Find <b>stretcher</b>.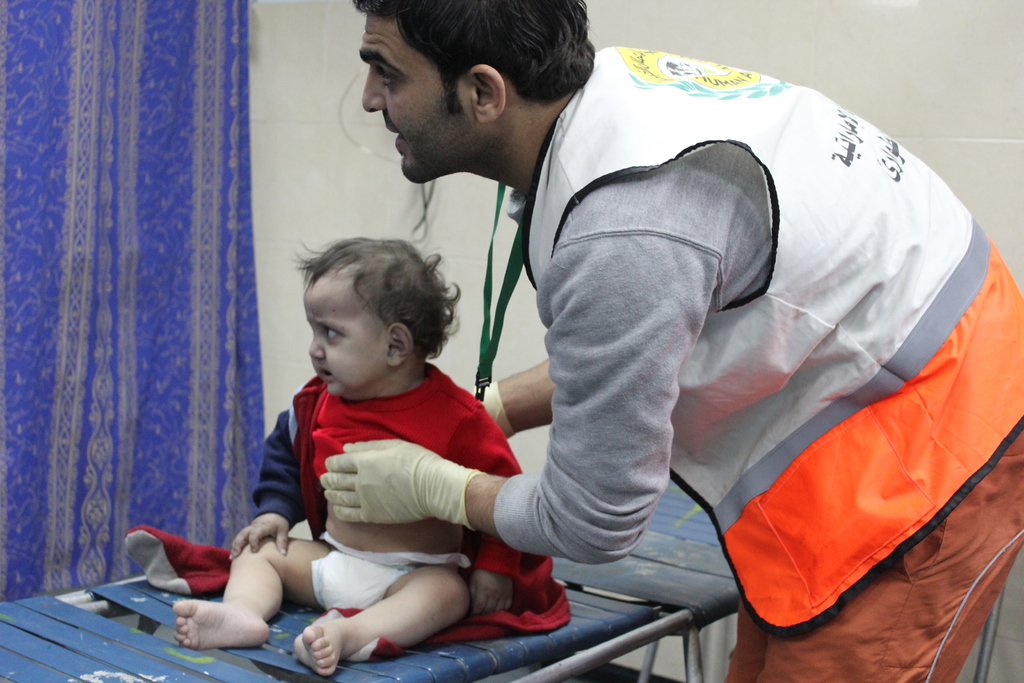
[x1=0, y1=472, x2=746, y2=682].
